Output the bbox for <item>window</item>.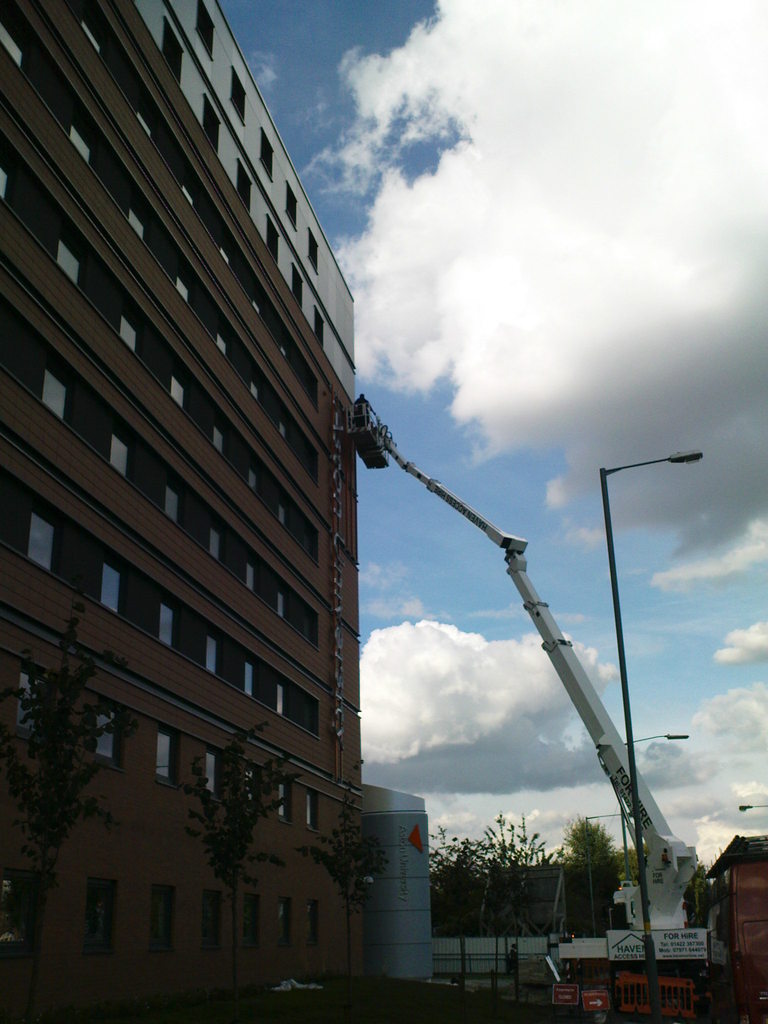
bbox=[252, 291, 261, 319].
